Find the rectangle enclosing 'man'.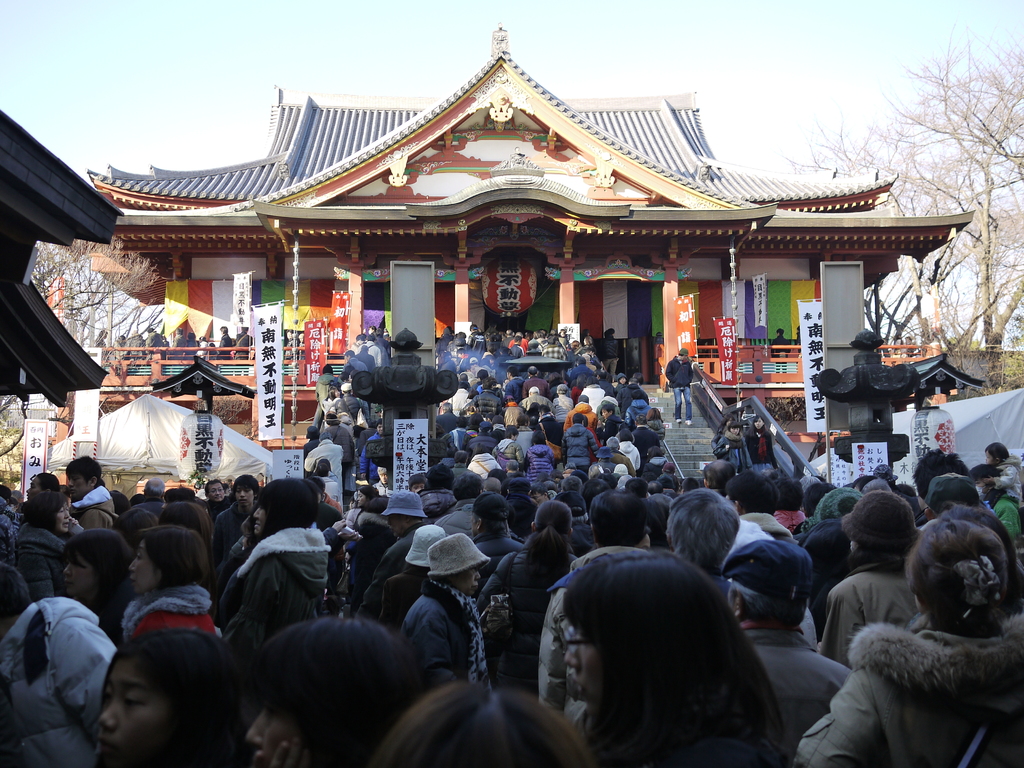
left=490, top=425, right=526, bottom=471.
